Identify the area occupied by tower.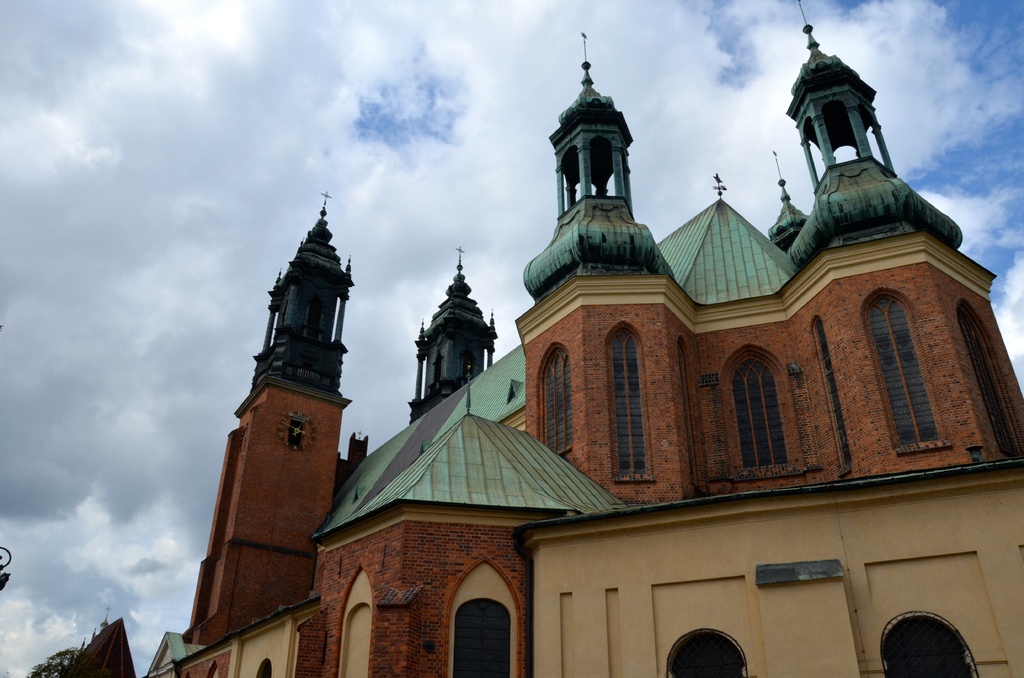
Area: 414, 243, 490, 416.
